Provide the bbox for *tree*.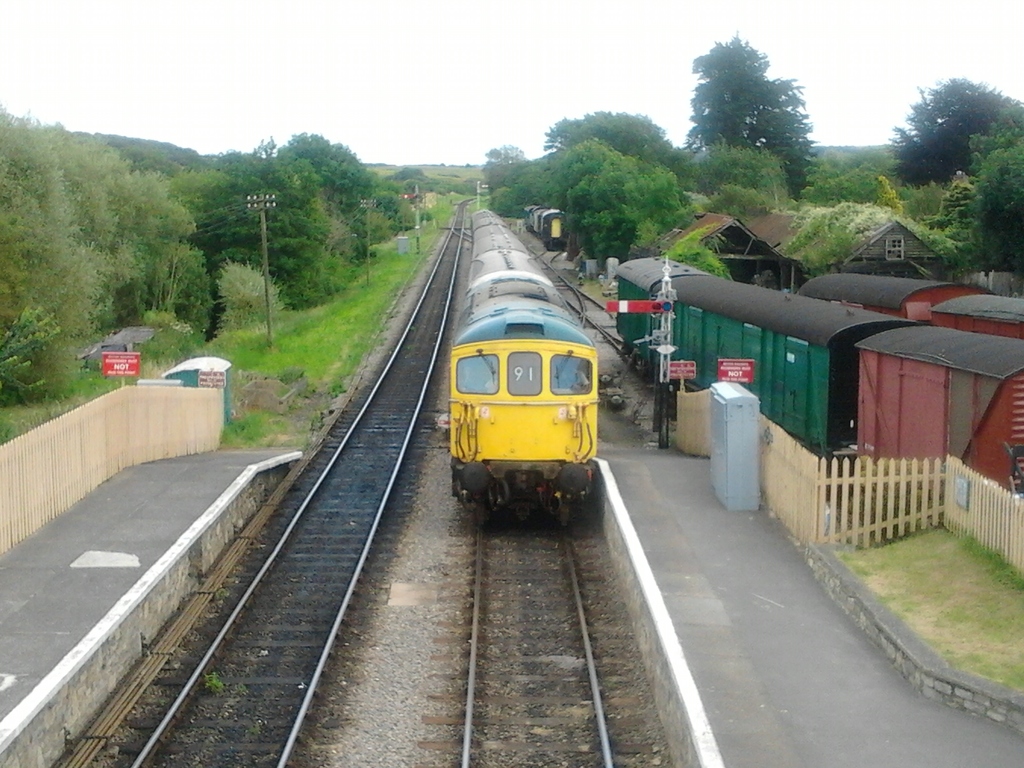
bbox=[480, 147, 532, 191].
